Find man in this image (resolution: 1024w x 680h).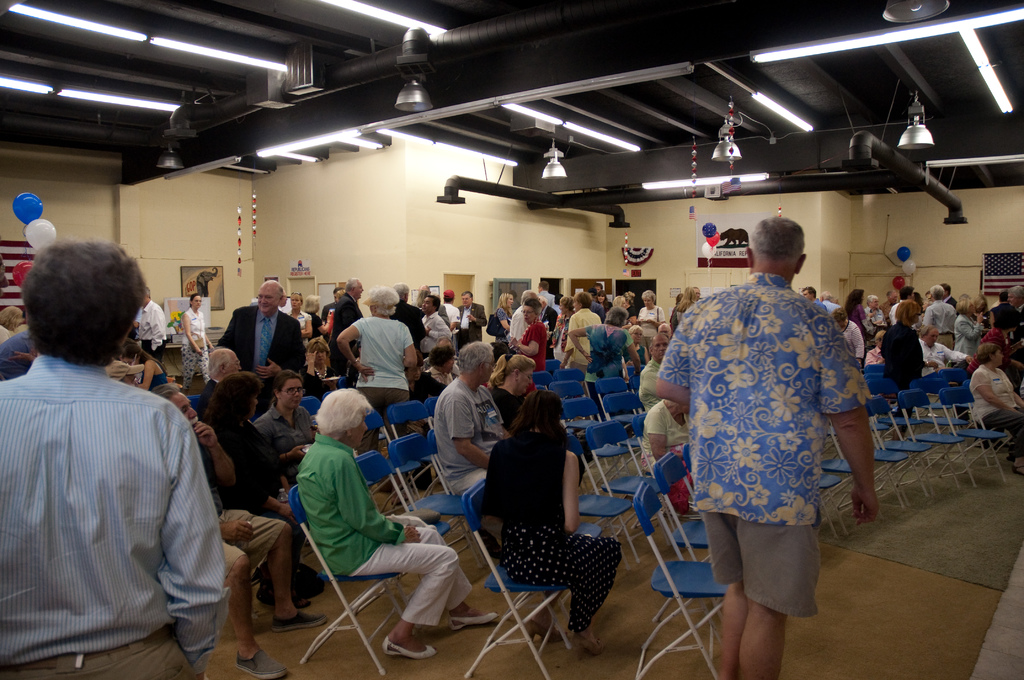
Rect(150, 382, 323, 675).
